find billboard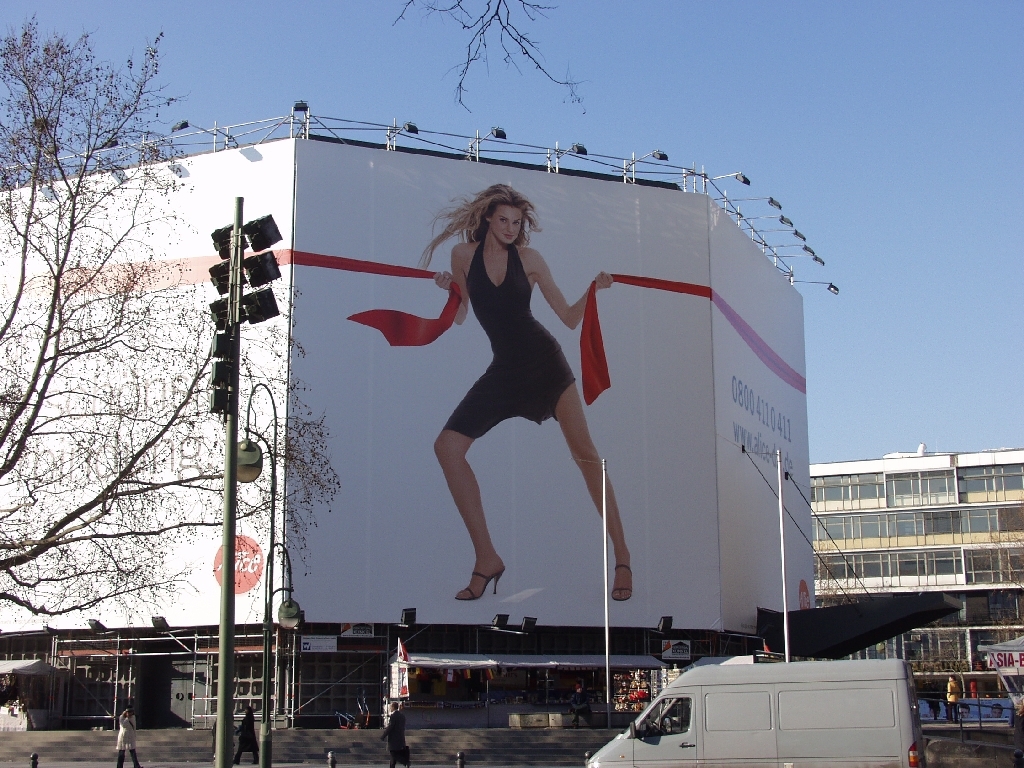
<box>340,621,374,639</box>
